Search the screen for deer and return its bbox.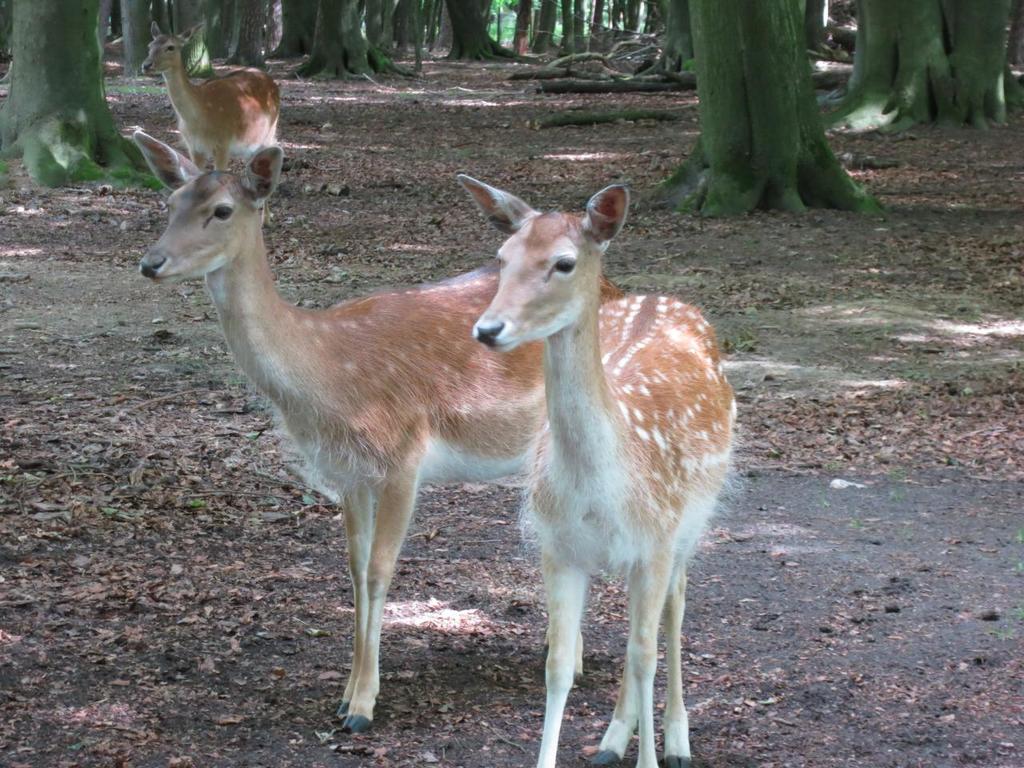
Found: locate(139, 18, 281, 170).
